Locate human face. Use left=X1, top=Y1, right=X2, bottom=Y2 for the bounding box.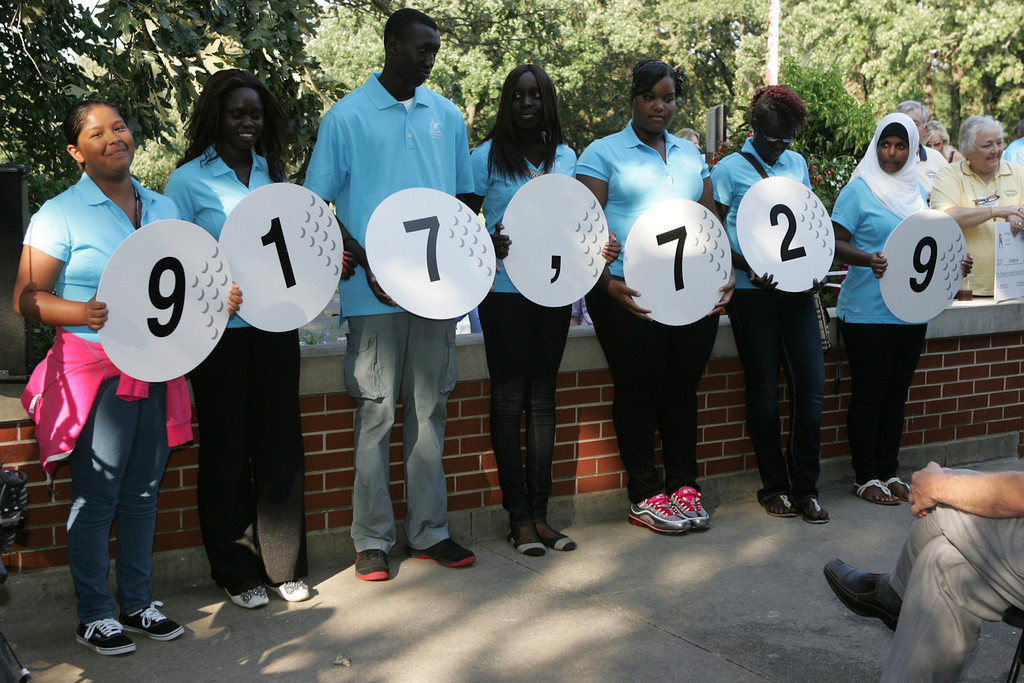
left=752, top=121, right=796, bottom=167.
